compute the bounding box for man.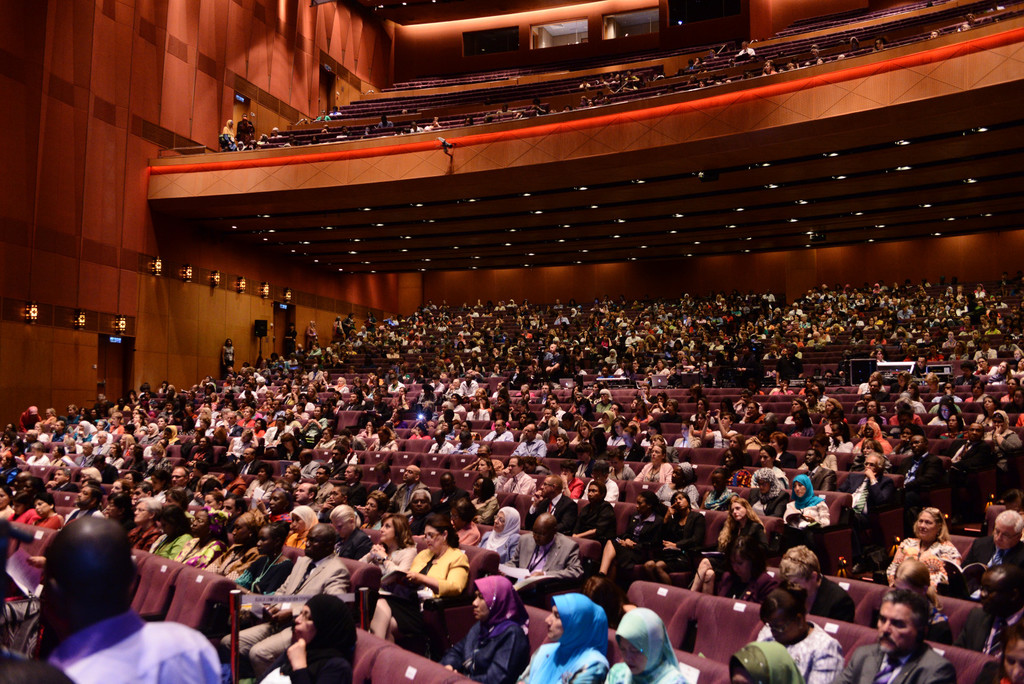
bbox(367, 395, 388, 422).
